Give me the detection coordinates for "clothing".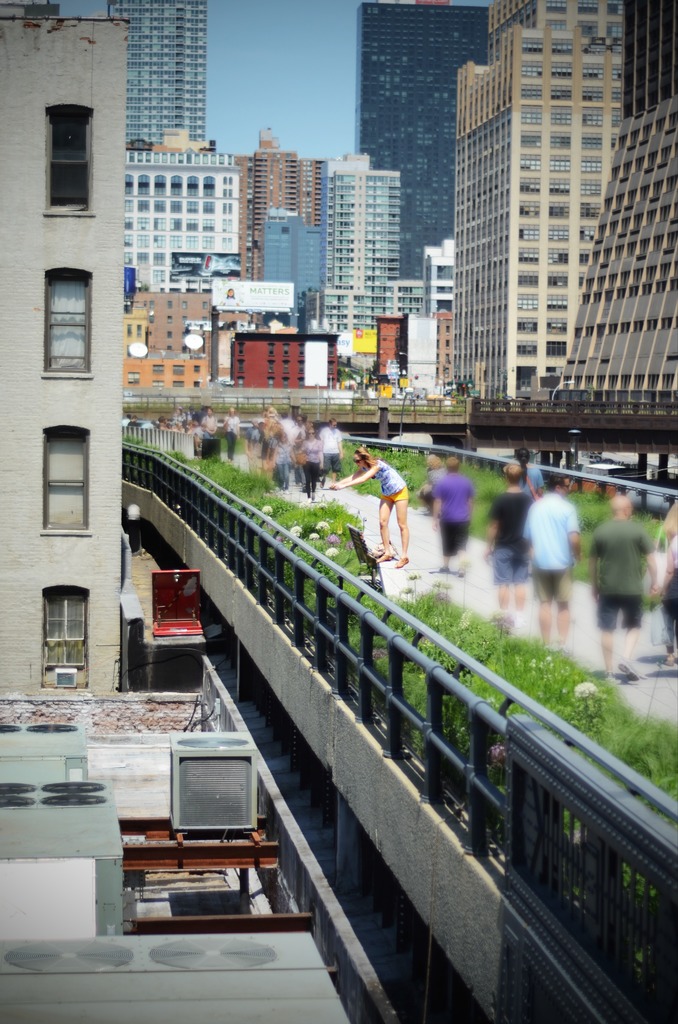
rect(523, 489, 586, 600).
